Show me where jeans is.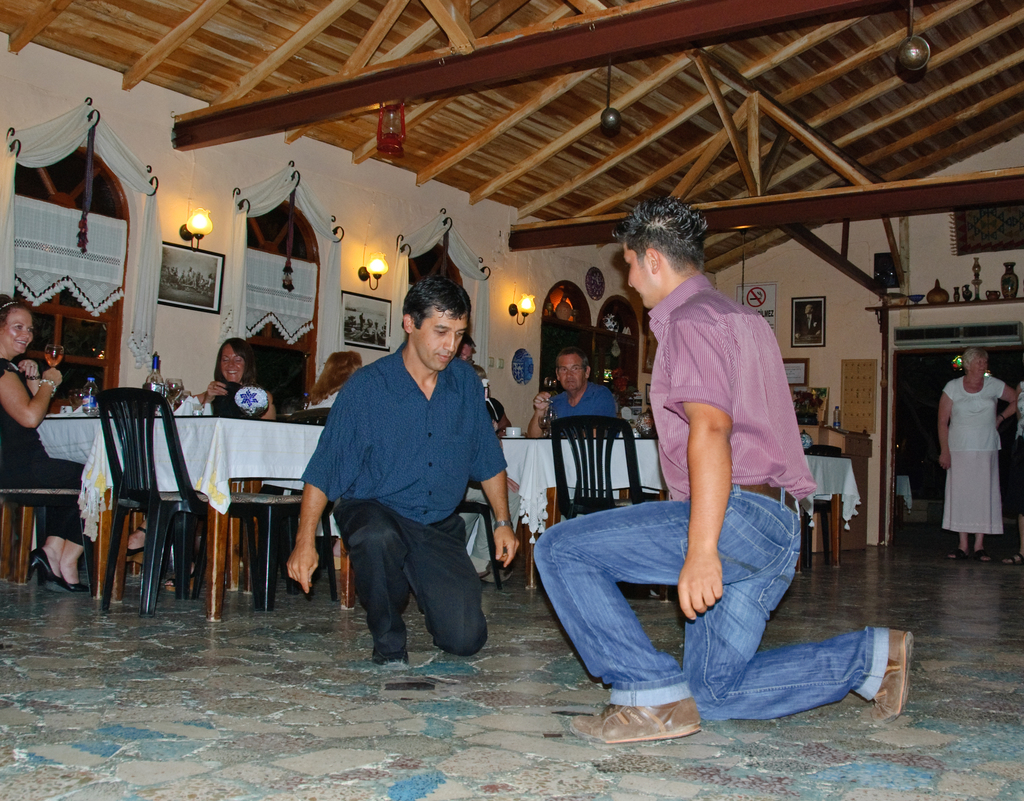
jeans is at (x1=548, y1=494, x2=878, y2=737).
